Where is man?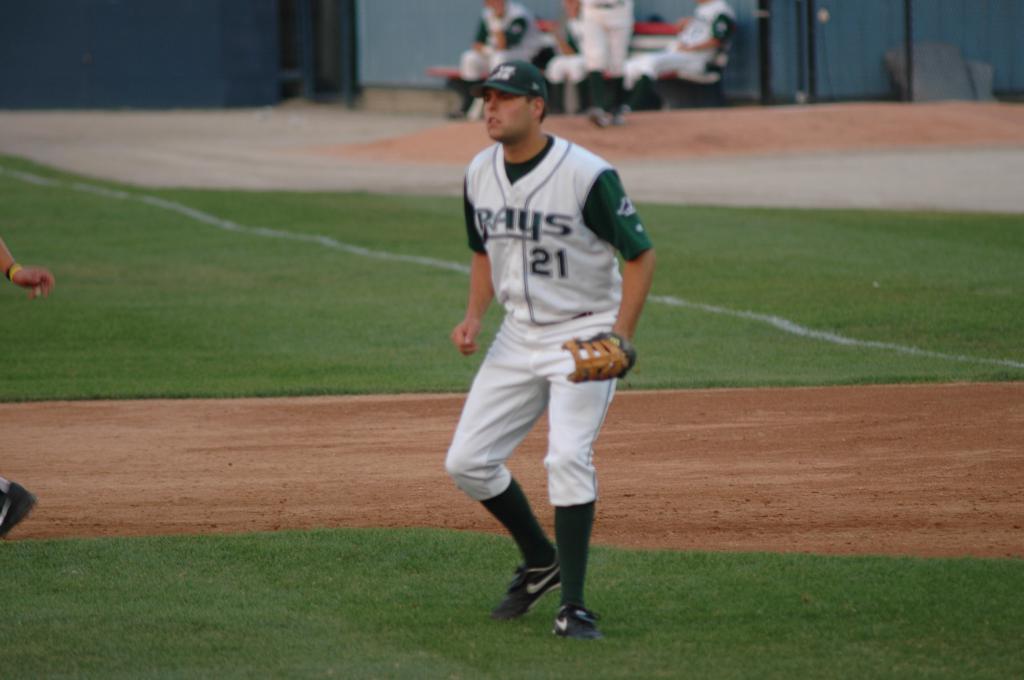
left=565, top=0, right=634, bottom=125.
